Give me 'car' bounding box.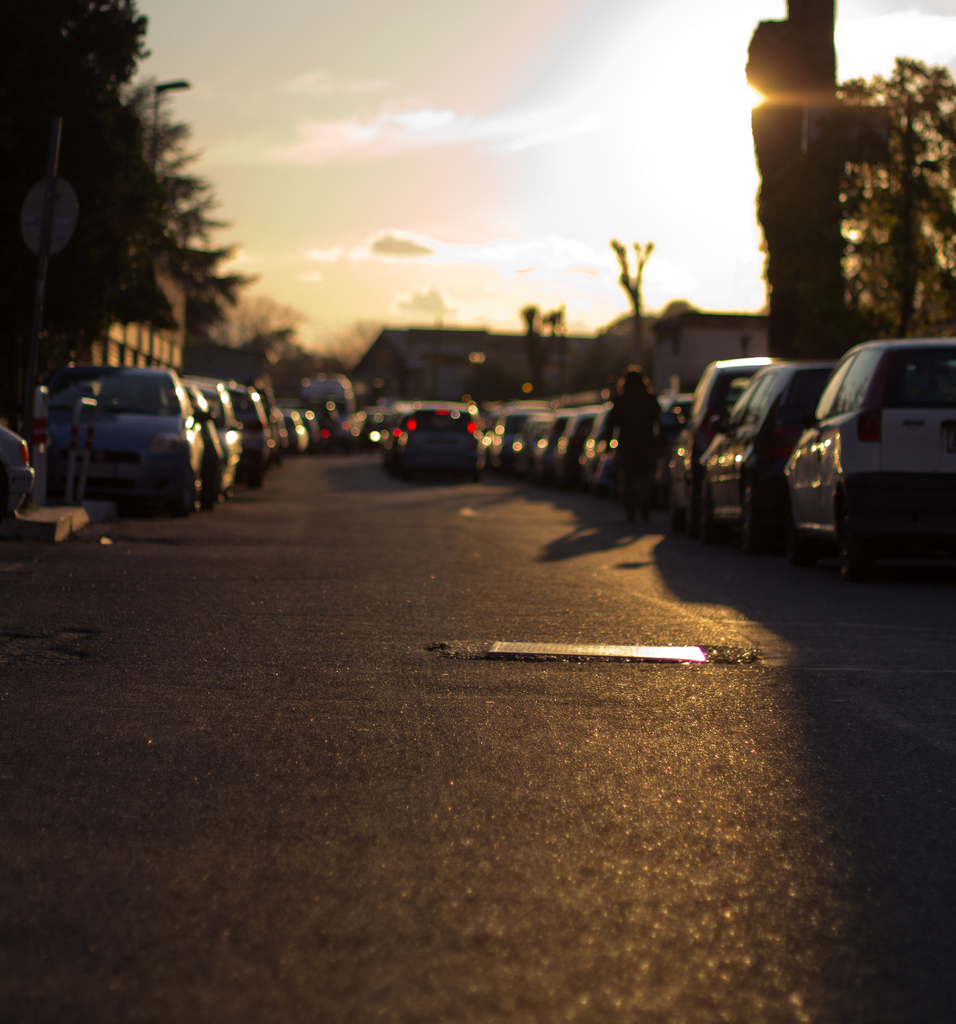
box=[575, 401, 622, 501].
